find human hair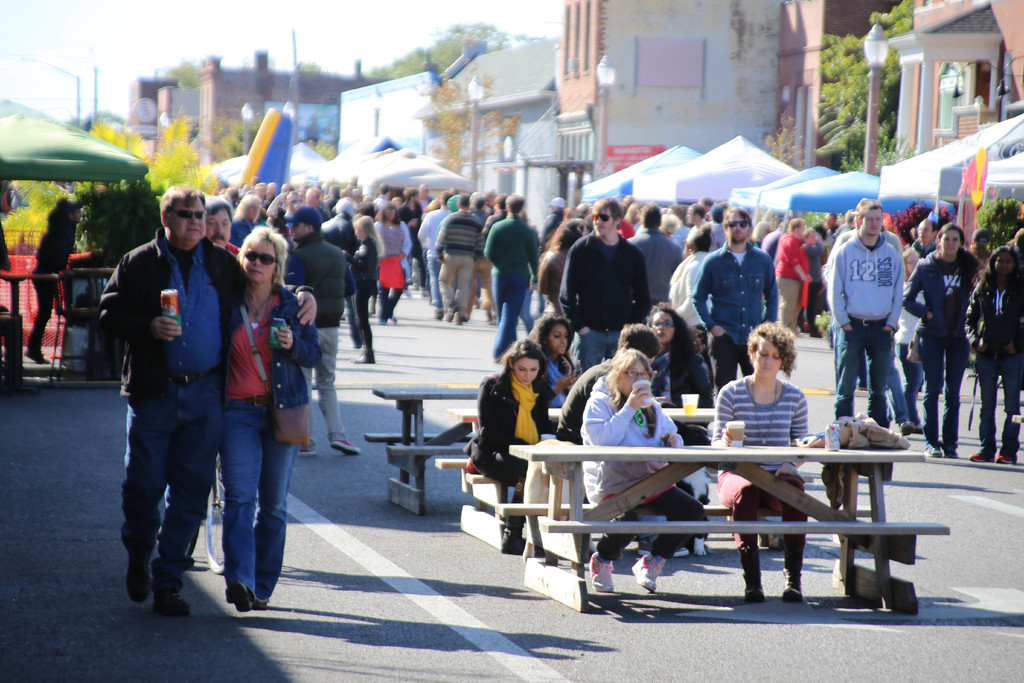
[609, 347, 651, 413]
